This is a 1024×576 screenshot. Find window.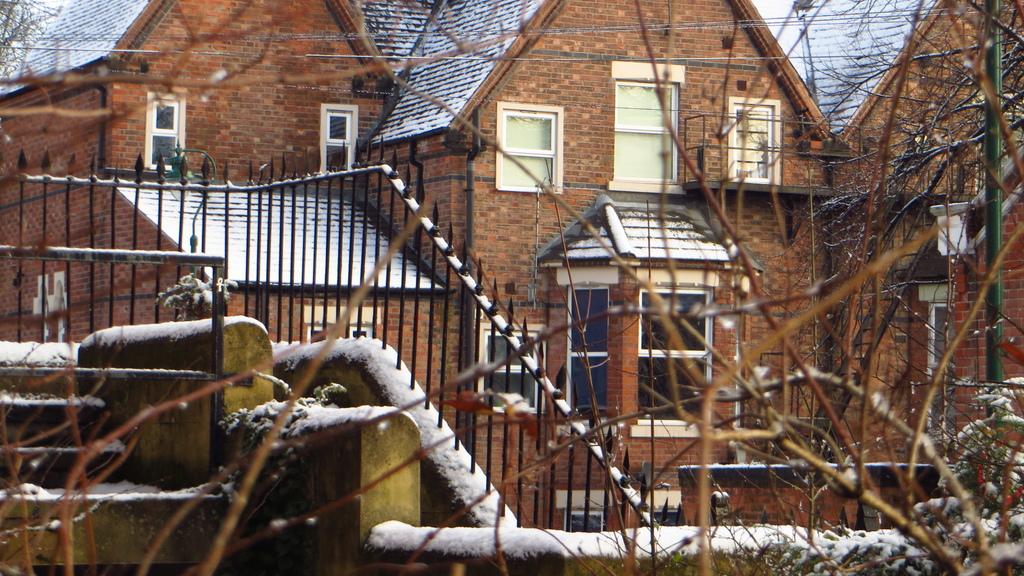
Bounding box: Rect(611, 59, 685, 191).
